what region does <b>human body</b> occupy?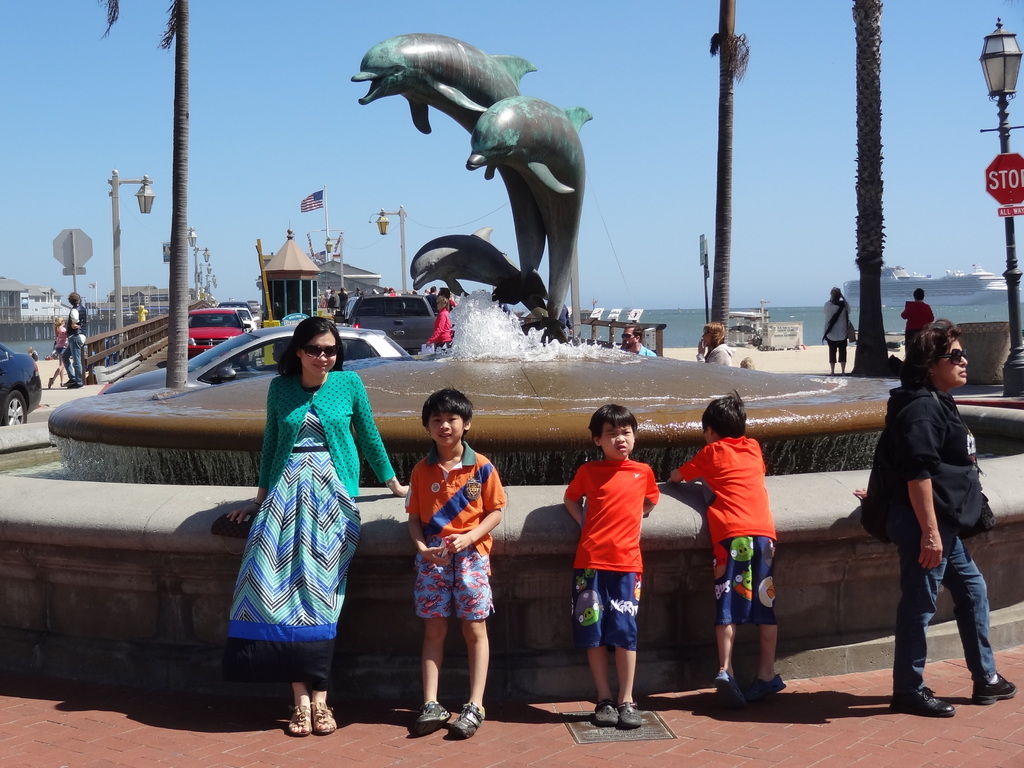
[left=901, top=280, right=945, bottom=395].
